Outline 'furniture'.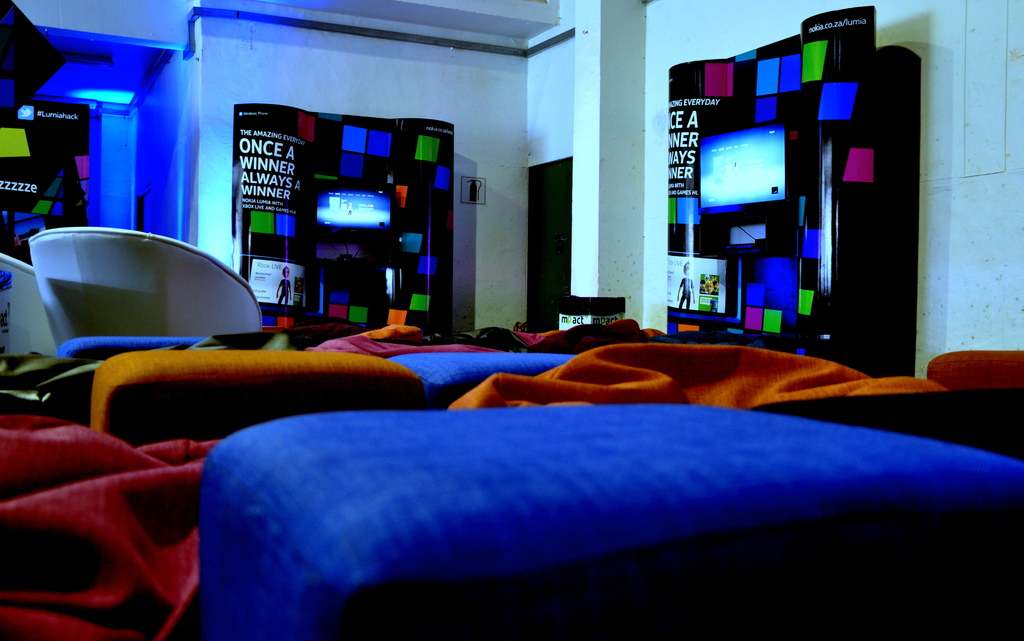
Outline: Rect(0, 252, 54, 355).
